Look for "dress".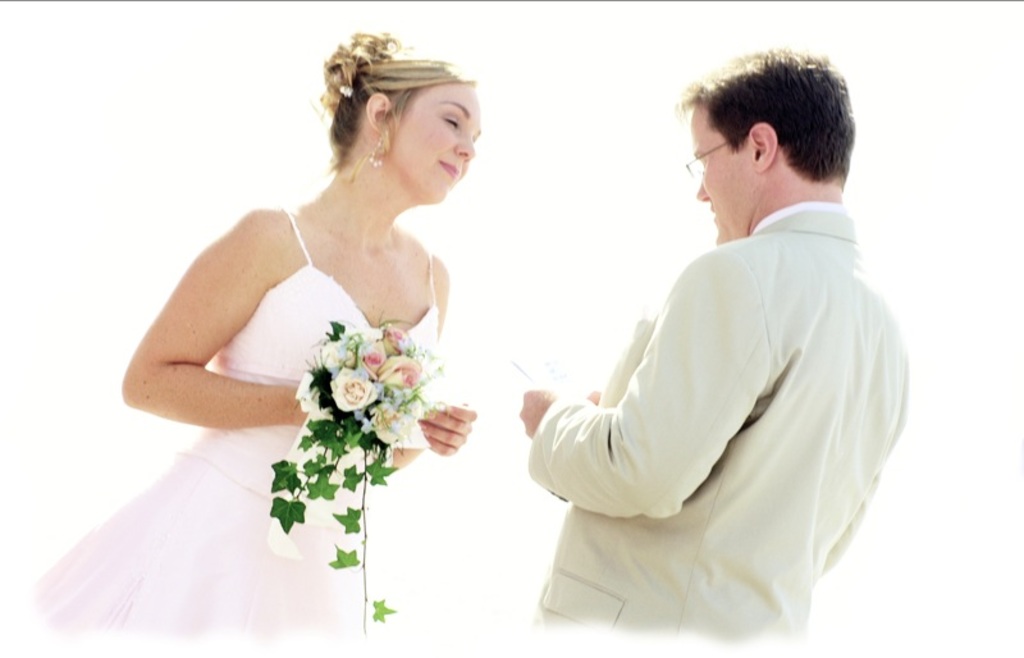
Found: {"x1": 27, "y1": 202, "x2": 439, "y2": 649}.
